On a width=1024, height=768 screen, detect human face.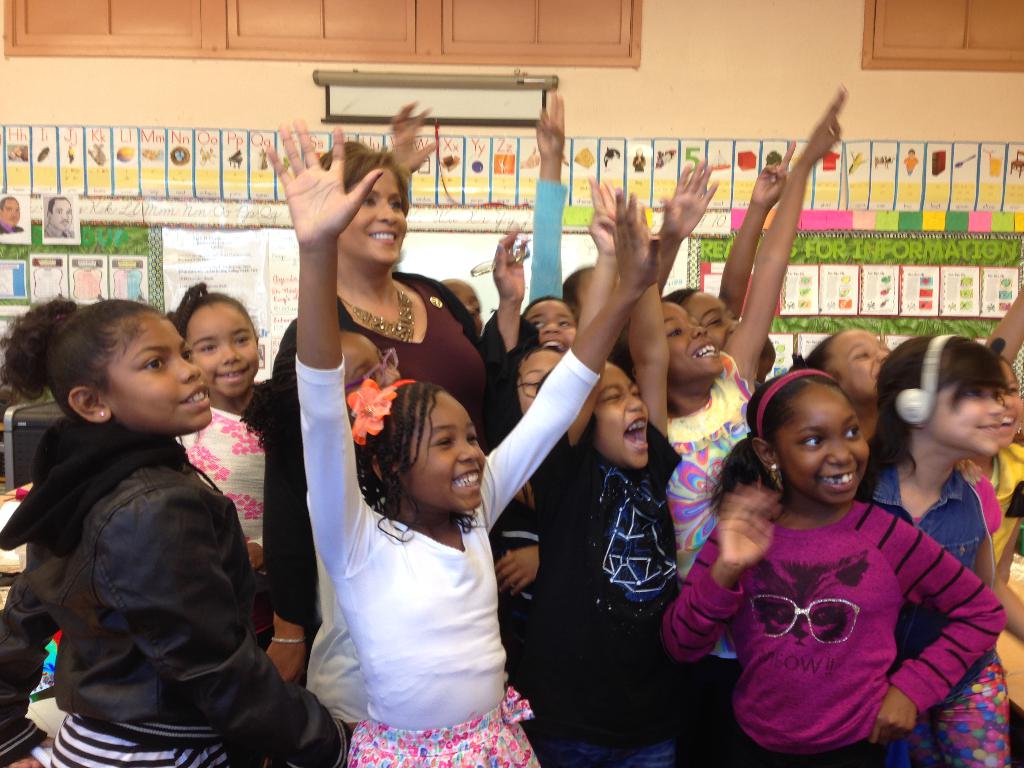
bbox=[97, 310, 211, 431].
